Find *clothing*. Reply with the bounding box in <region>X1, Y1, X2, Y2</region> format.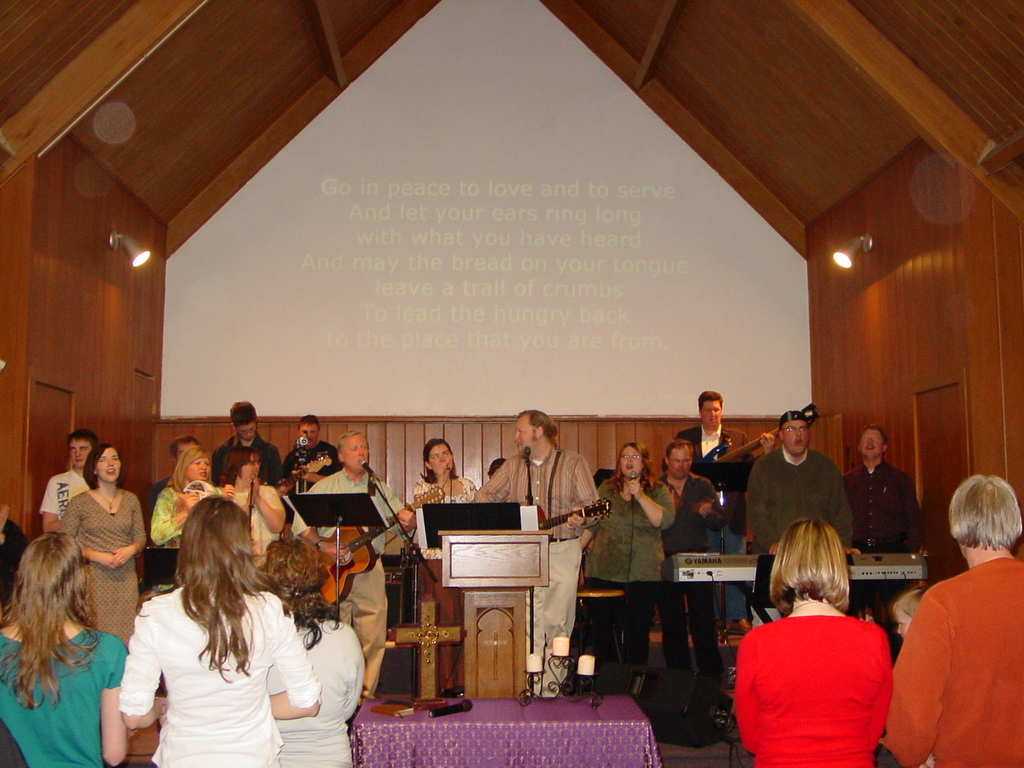
<region>301, 465, 381, 706</region>.
